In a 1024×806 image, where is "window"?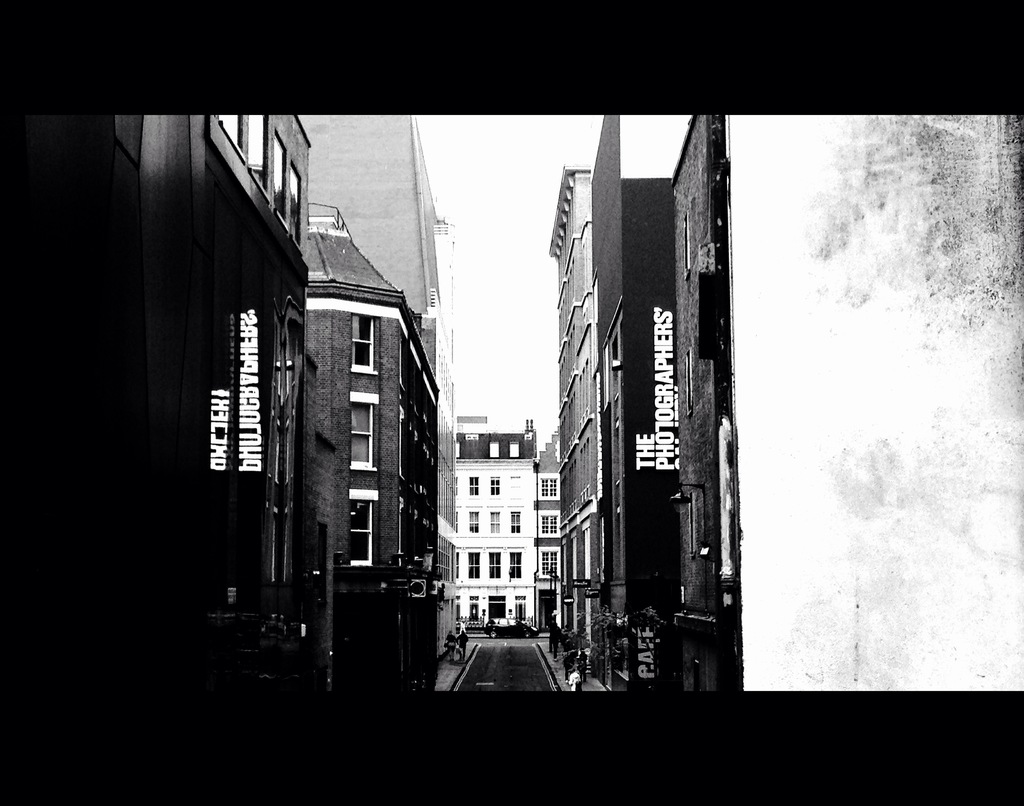
{"left": 273, "top": 130, "right": 302, "bottom": 252}.
